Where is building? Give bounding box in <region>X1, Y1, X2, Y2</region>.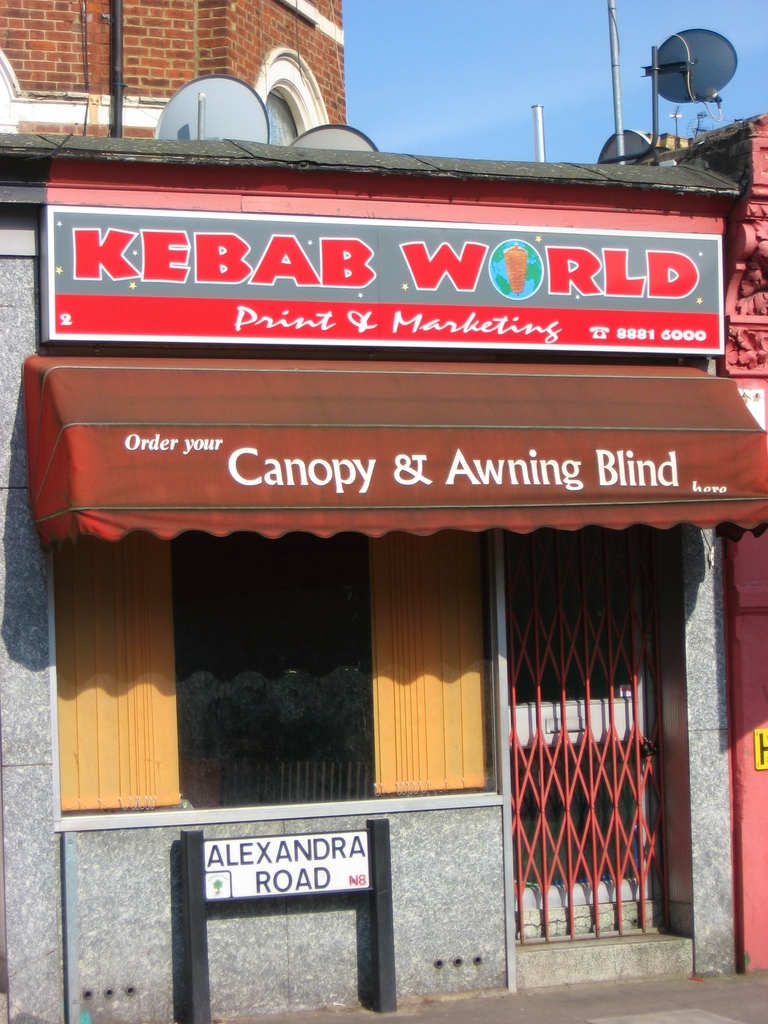
<region>0, 150, 767, 1023</region>.
